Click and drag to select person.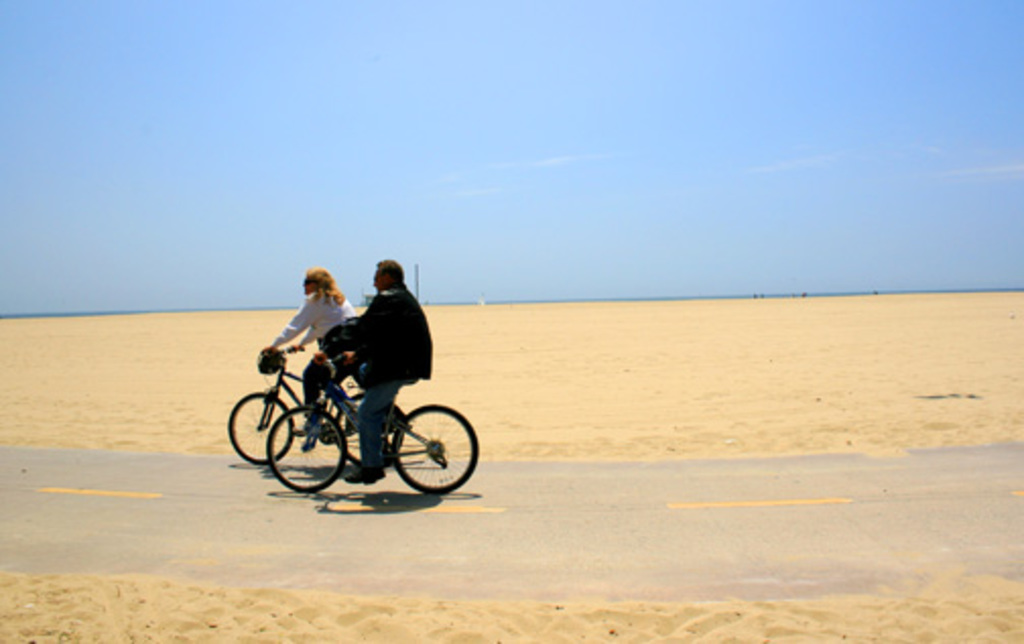
Selection: region(323, 252, 435, 435).
